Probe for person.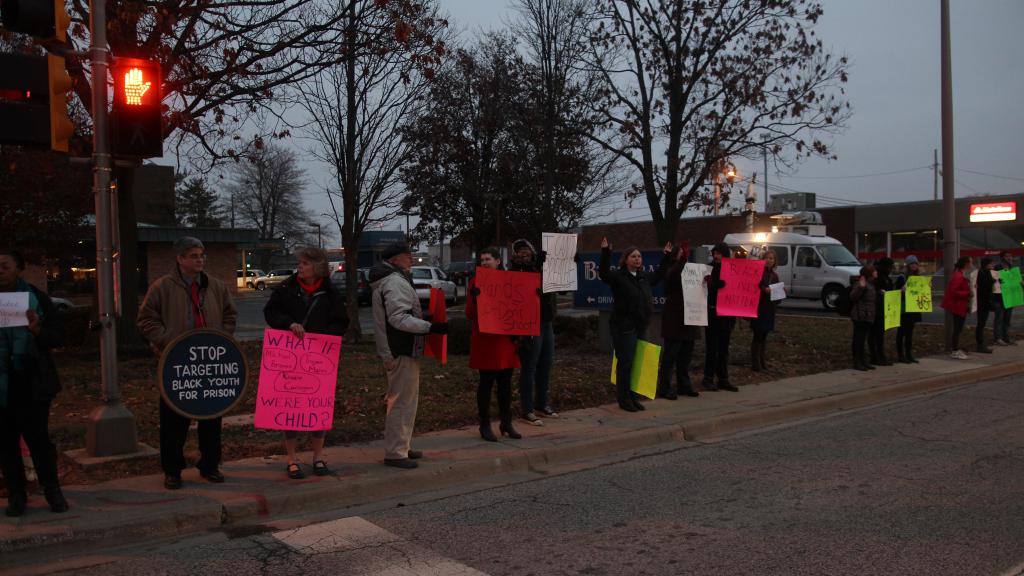
Probe result: (876,259,901,370).
